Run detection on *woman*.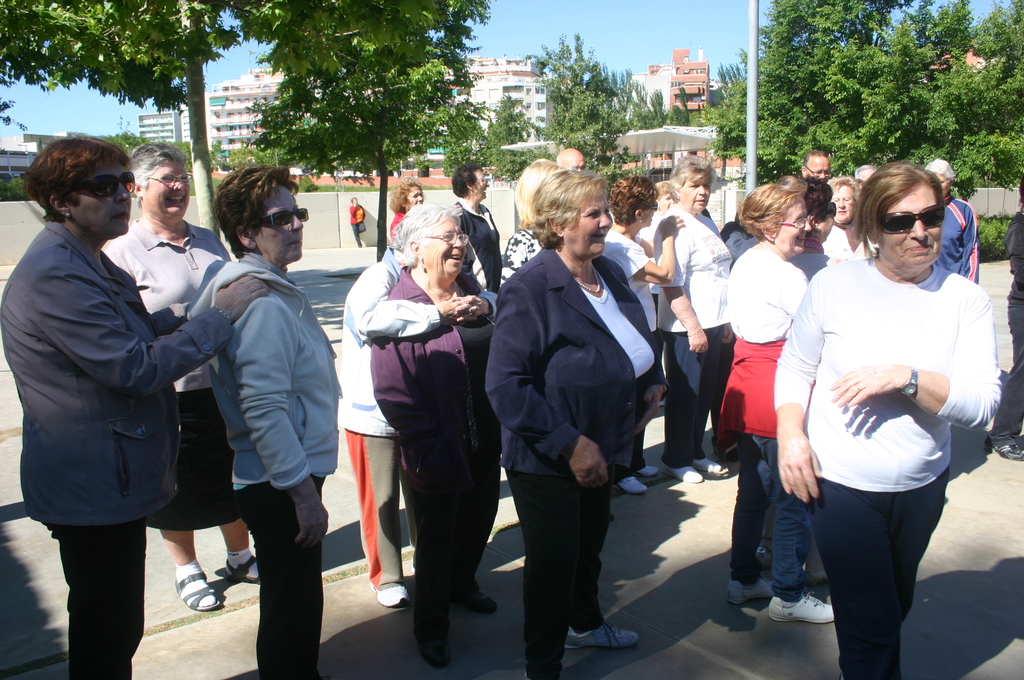
Result: pyautogui.locateOnScreen(833, 173, 856, 224).
